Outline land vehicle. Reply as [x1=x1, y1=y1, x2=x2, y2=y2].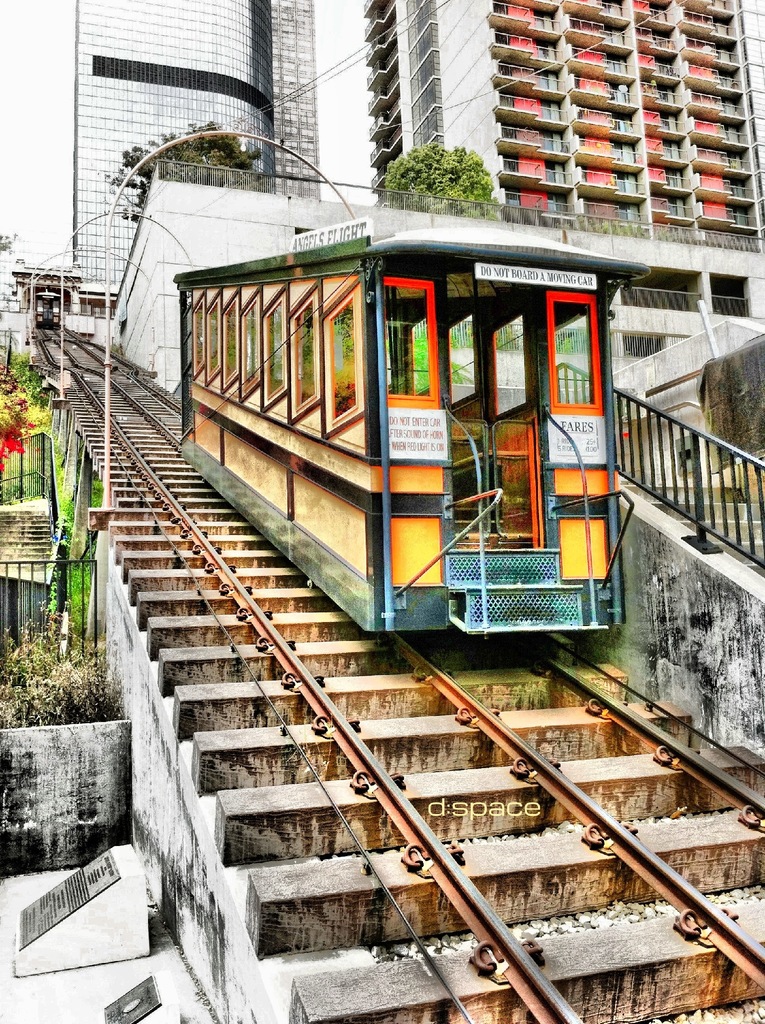
[x1=195, y1=211, x2=646, y2=644].
